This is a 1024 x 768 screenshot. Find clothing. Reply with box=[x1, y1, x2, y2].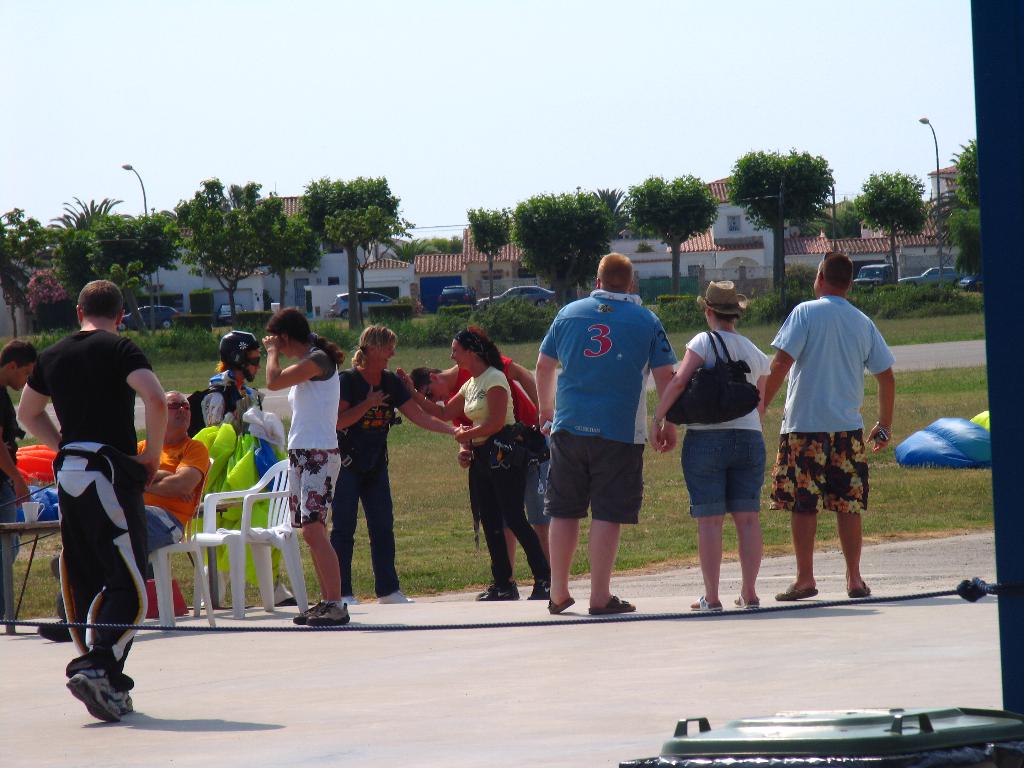
box=[455, 362, 559, 596].
